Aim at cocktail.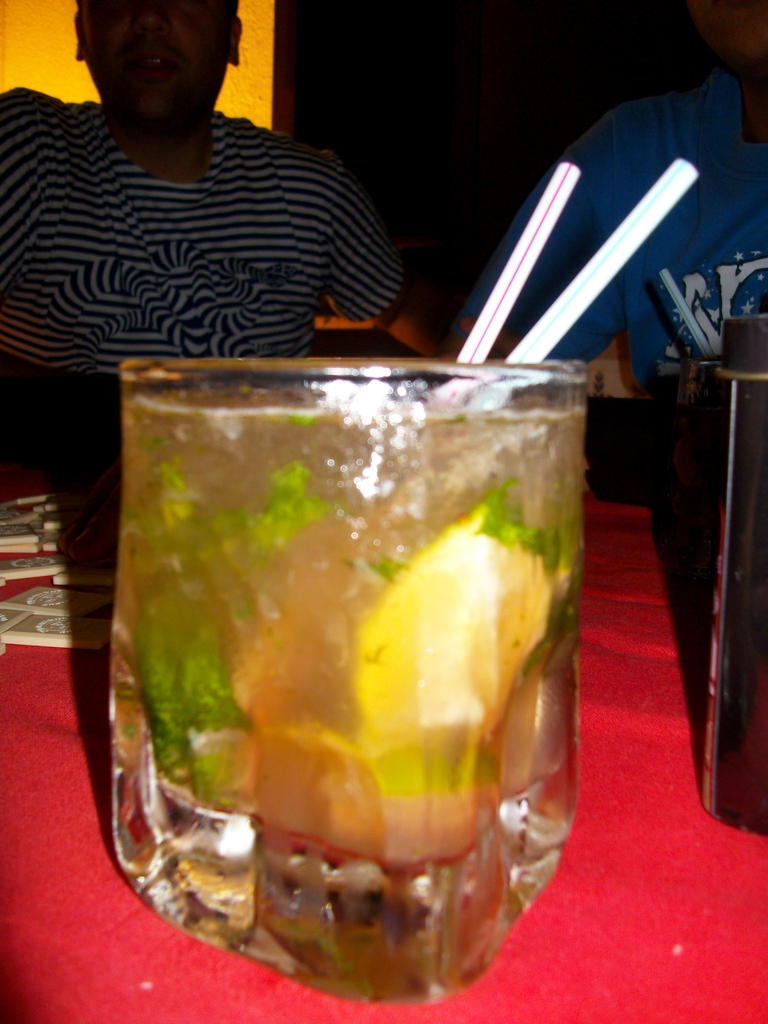
Aimed at left=63, top=318, right=612, bottom=988.
